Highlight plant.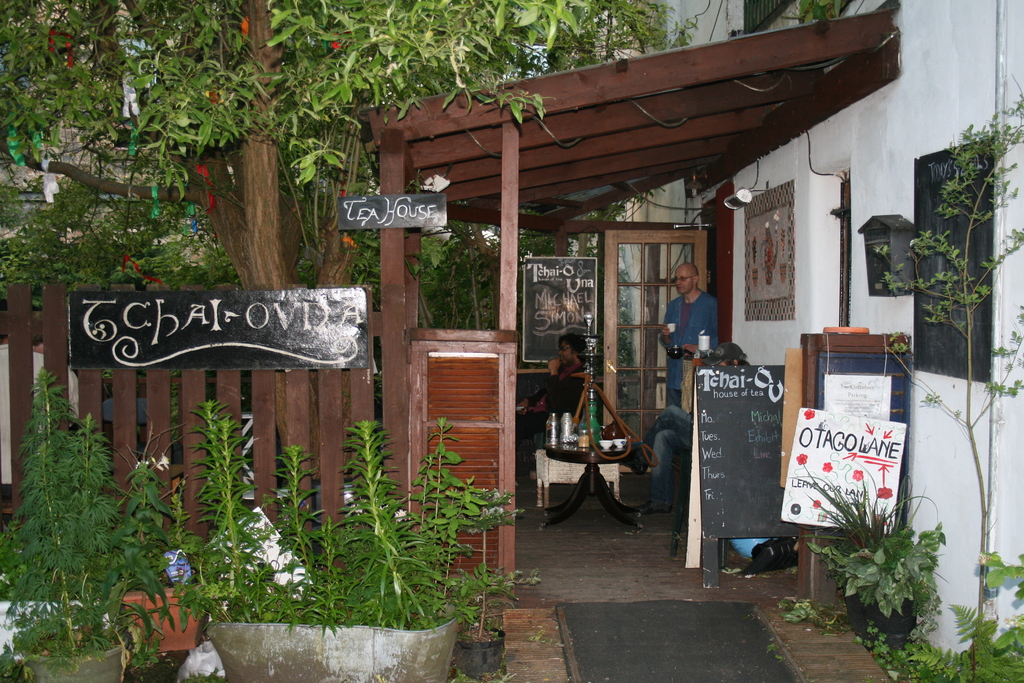
Highlighted region: detection(179, 663, 223, 682).
